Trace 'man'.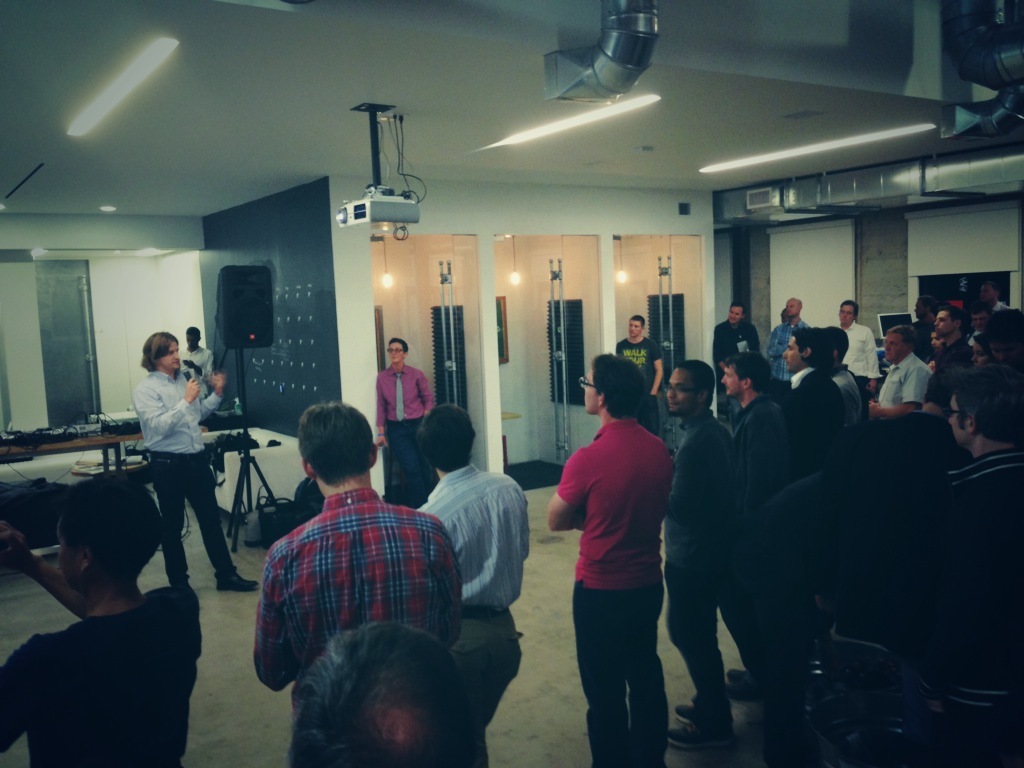
Traced to box=[546, 362, 692, 742].
